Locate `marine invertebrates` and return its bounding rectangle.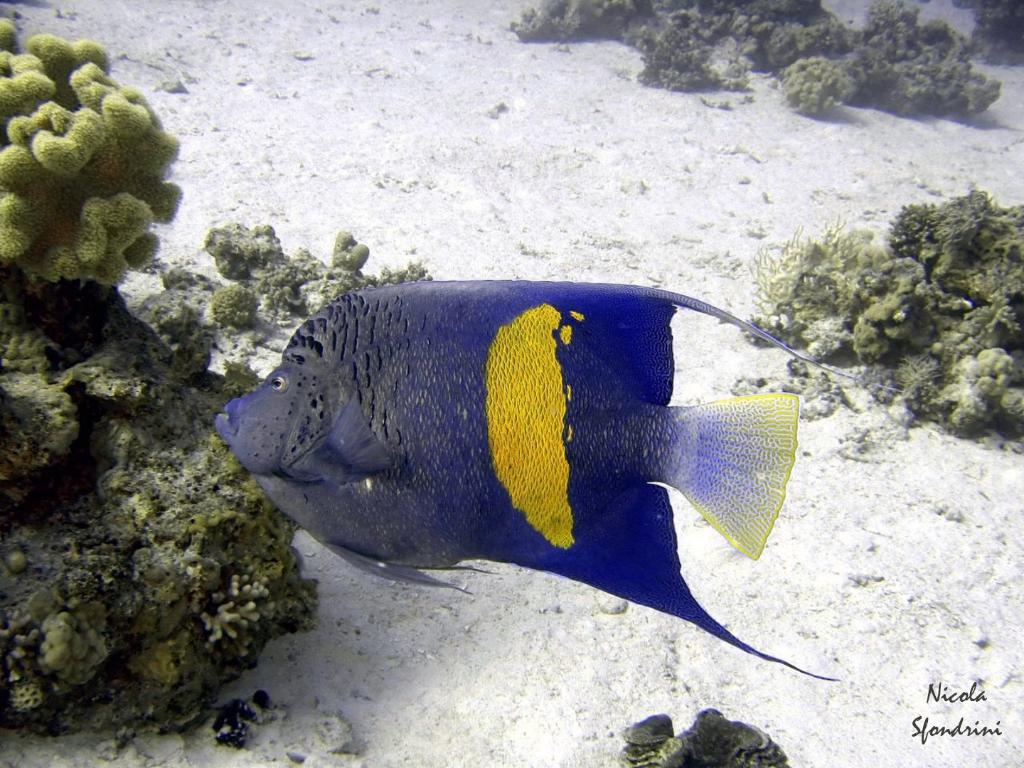
pyautogui.locateOnScreen(208, 213, 385, 314).
